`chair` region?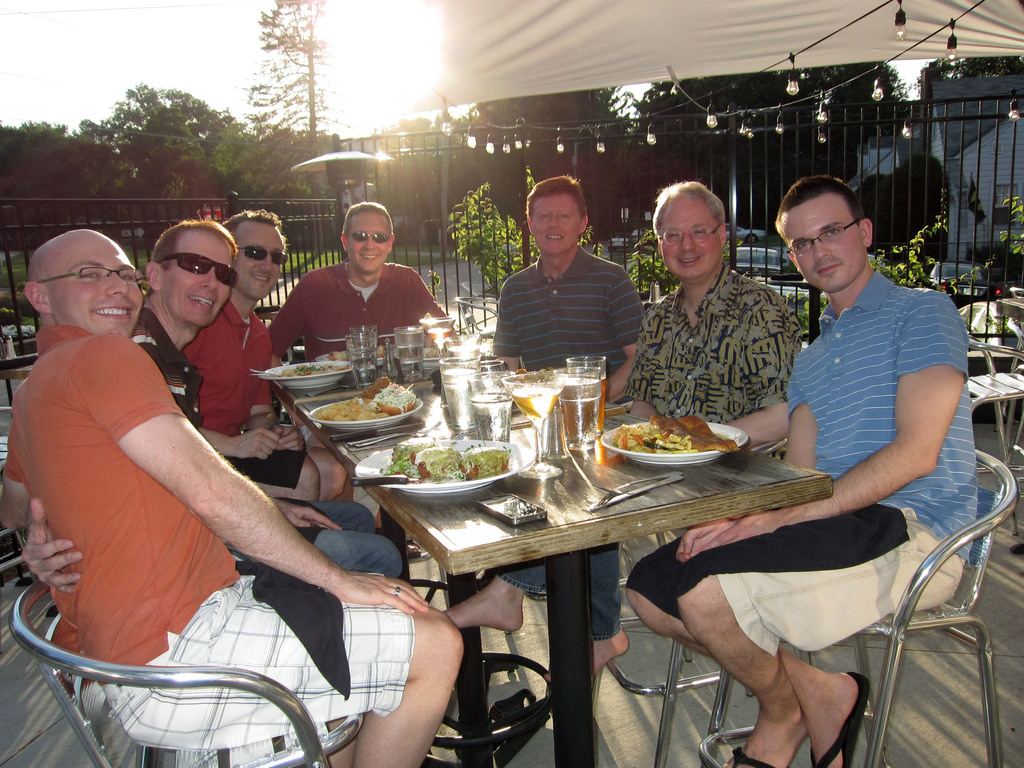
(454, 296, 504, 357)
